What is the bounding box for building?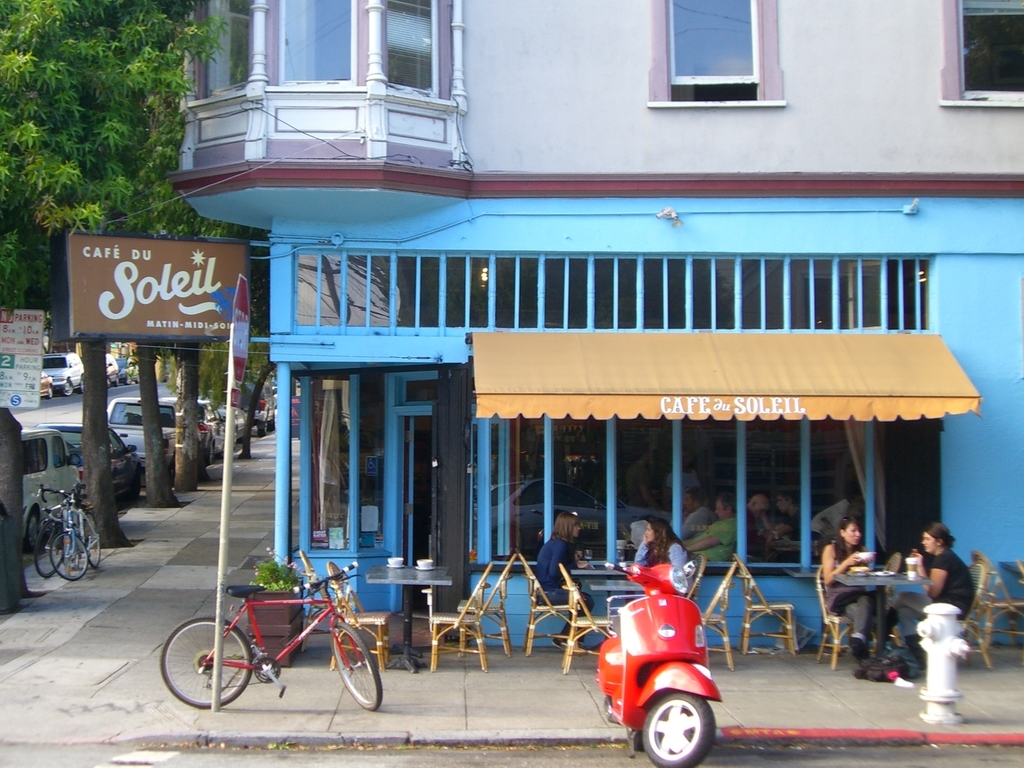
160,0,1023,644.
